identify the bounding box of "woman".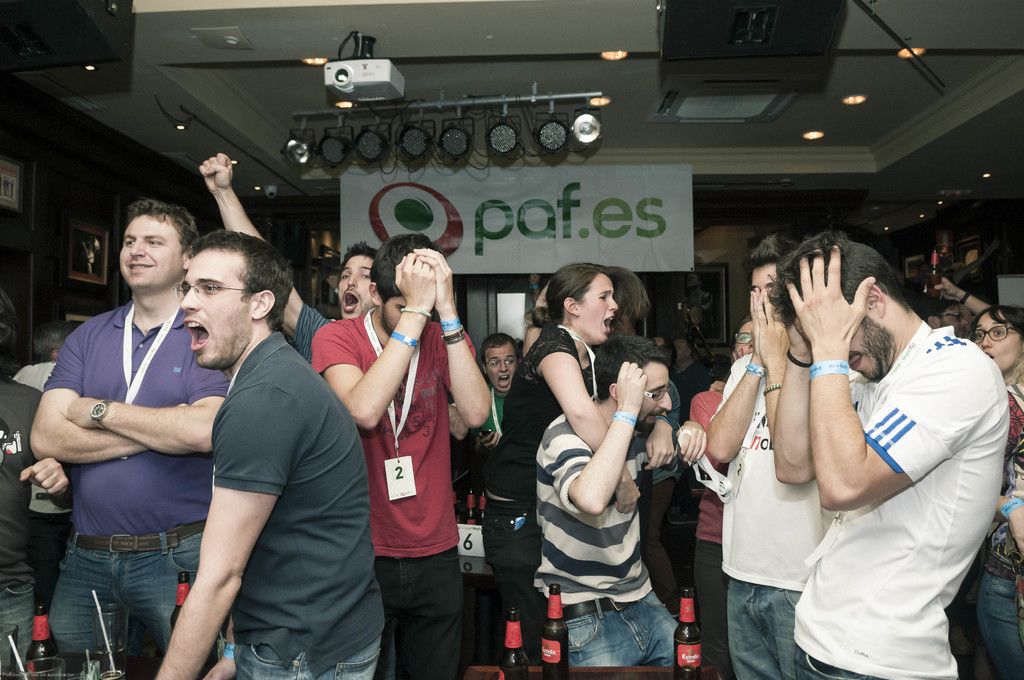
<region>525, 245, 687, 674</region>.
